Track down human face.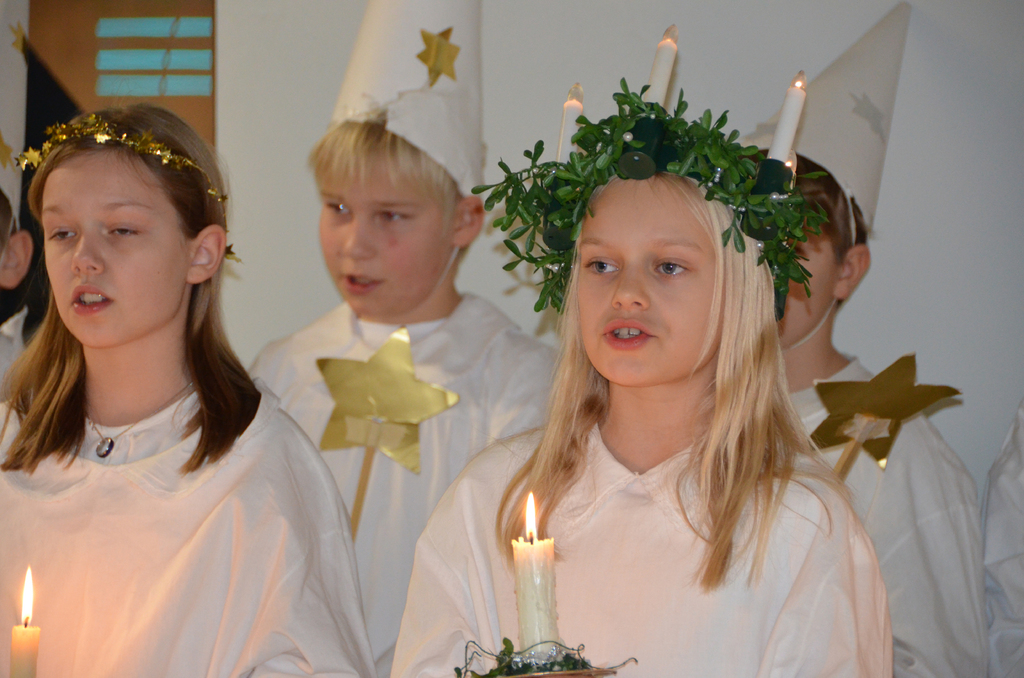
Tracked to 317/147/462/316.
